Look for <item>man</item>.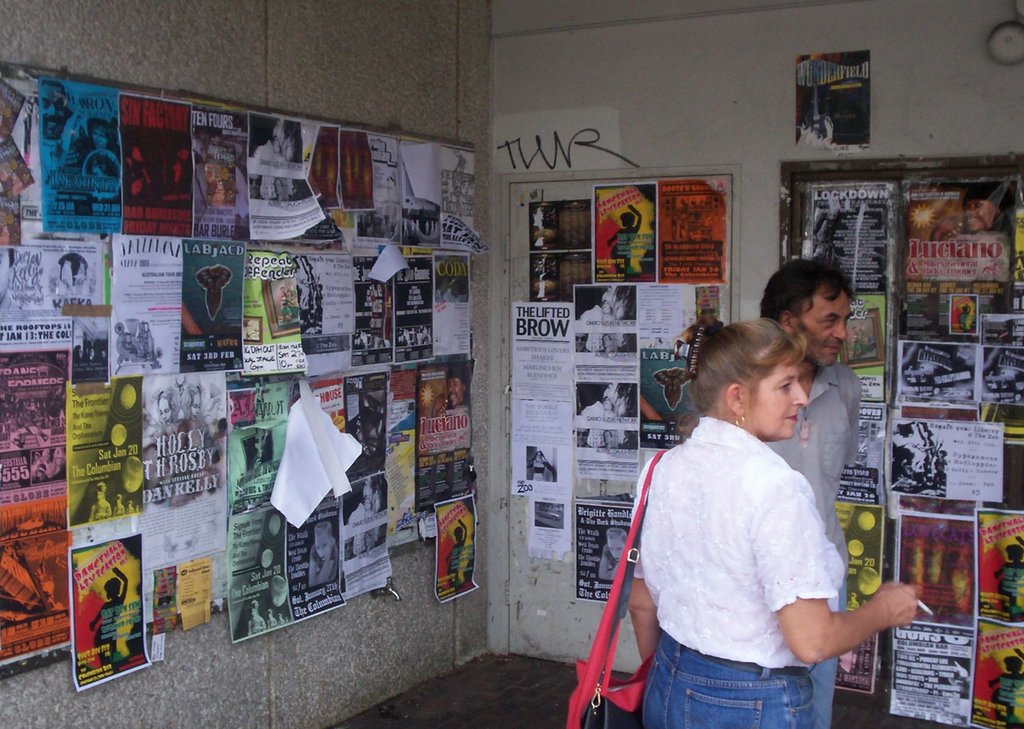
Found: pyautogui.locateOnScreen(430, 365, 468, 417).
